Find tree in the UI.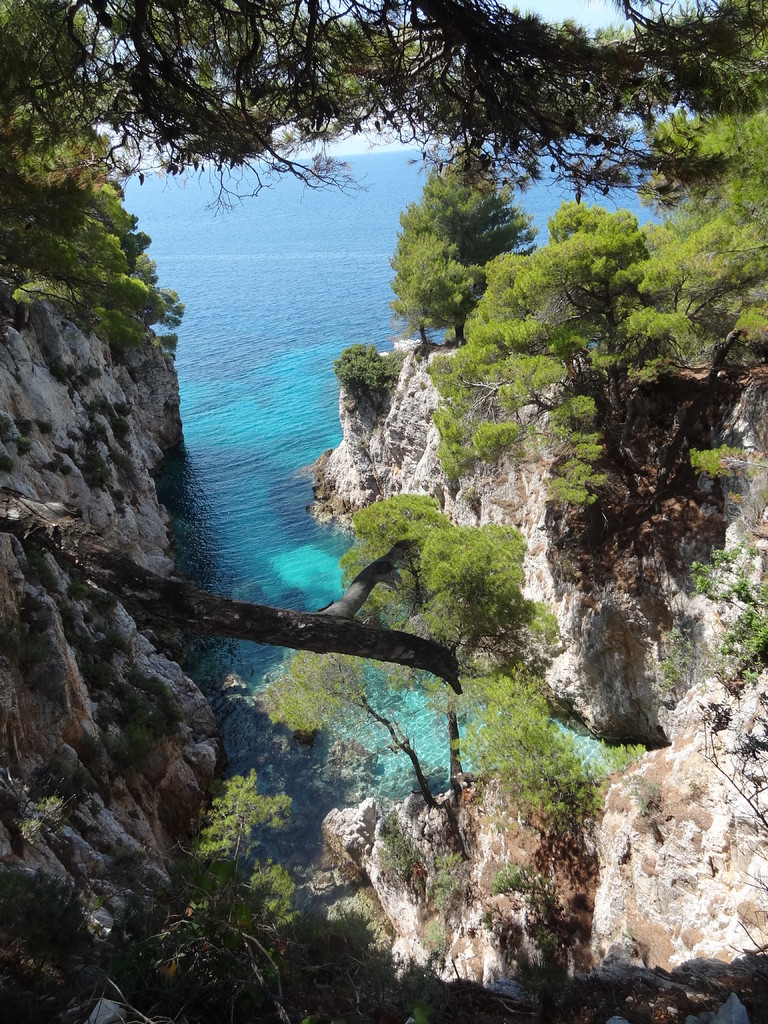
UI element at <box>248,649,440,810</box>.
